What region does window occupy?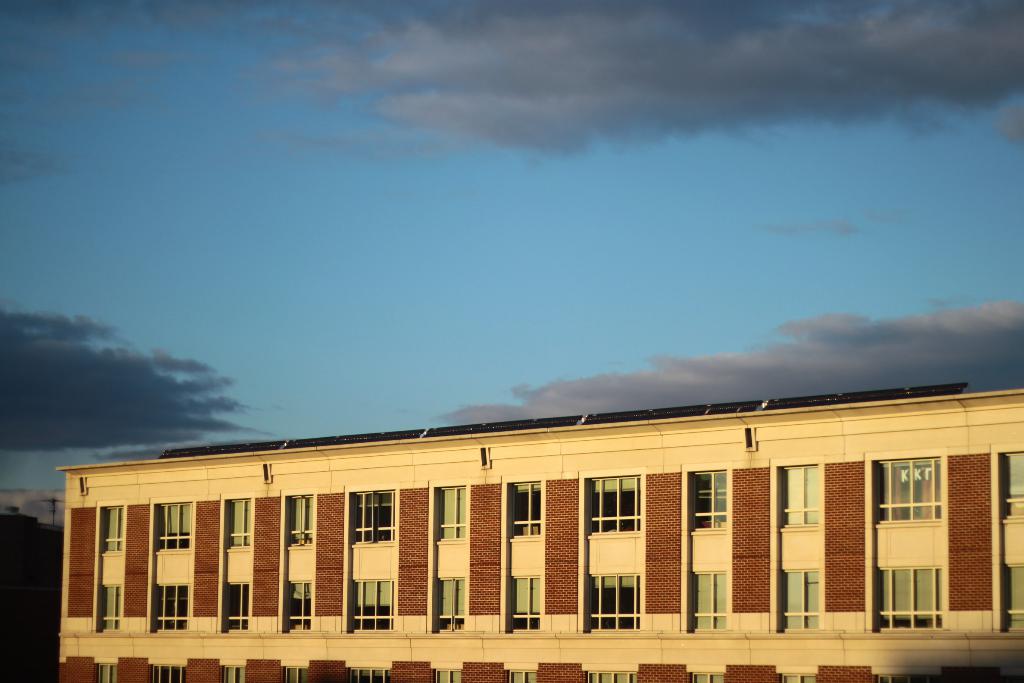
BBox(424, 667, 455, 682).
